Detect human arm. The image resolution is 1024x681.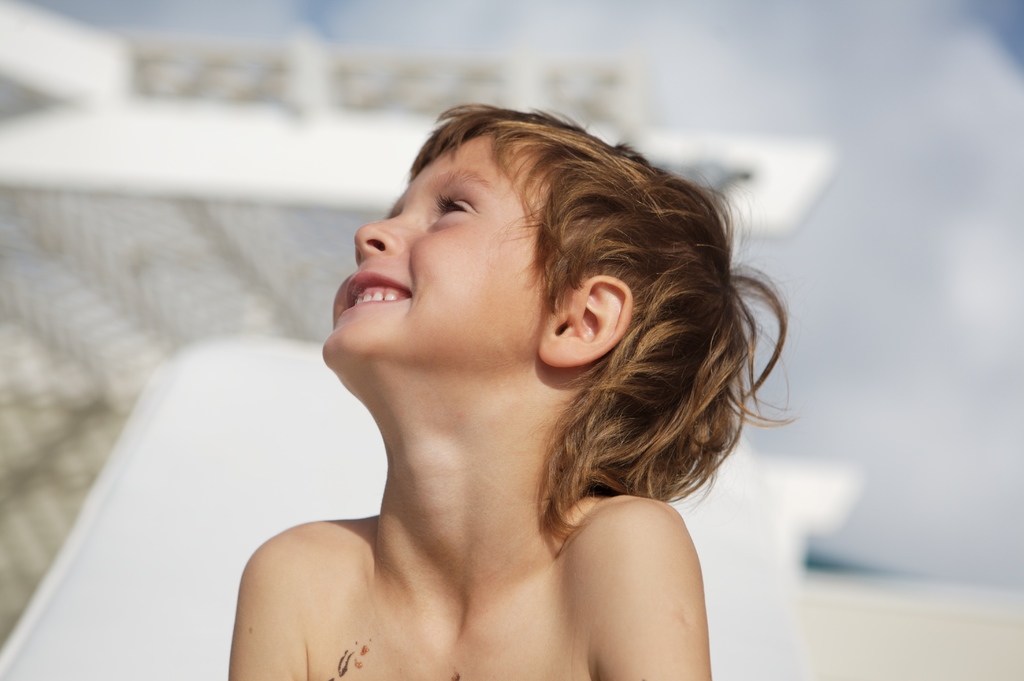
detection(234, 532, 329, 680).
